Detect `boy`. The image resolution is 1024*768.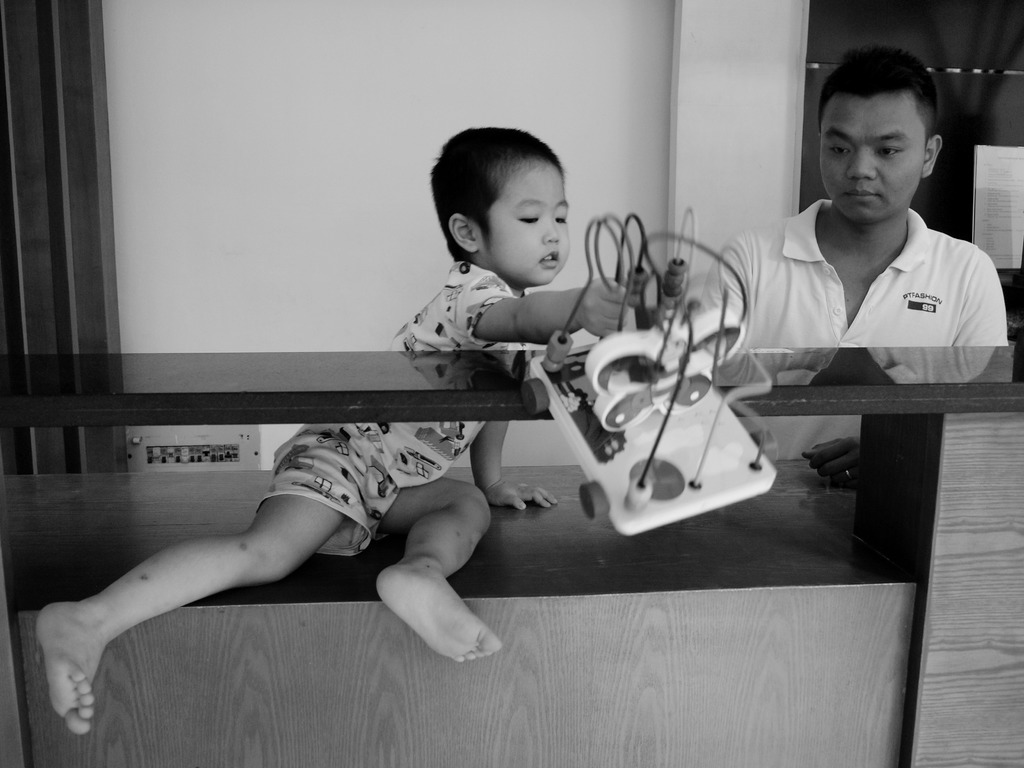
(left=106, top=142, right=629, bottom=692).
